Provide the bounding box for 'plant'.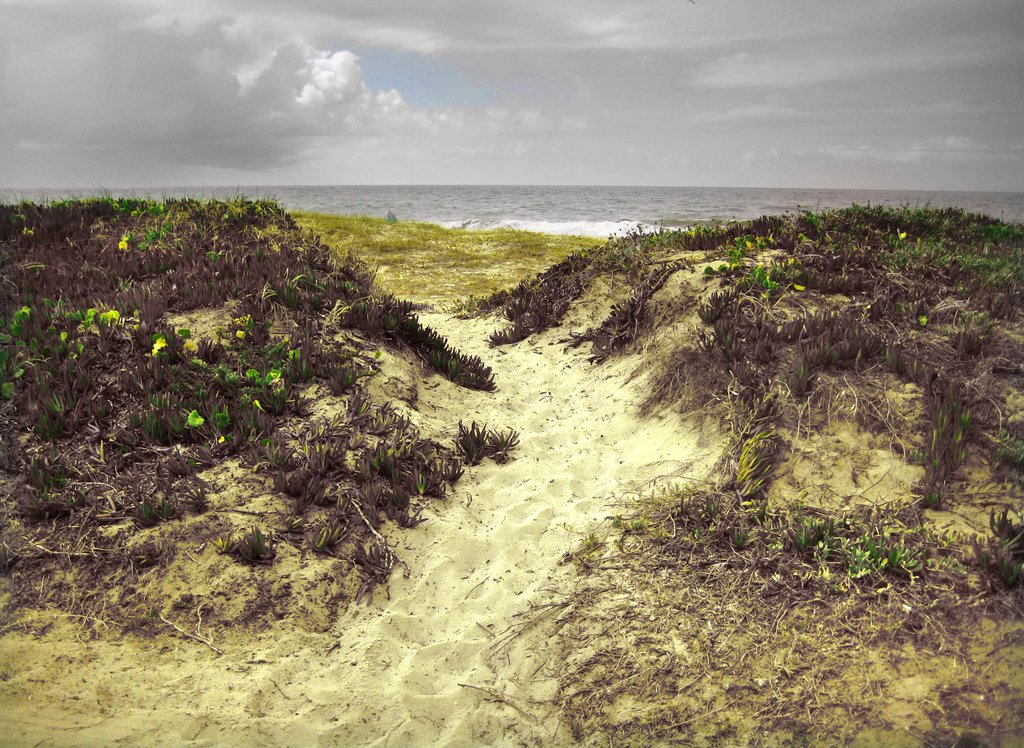
<box>309,509,355,553</box>.
